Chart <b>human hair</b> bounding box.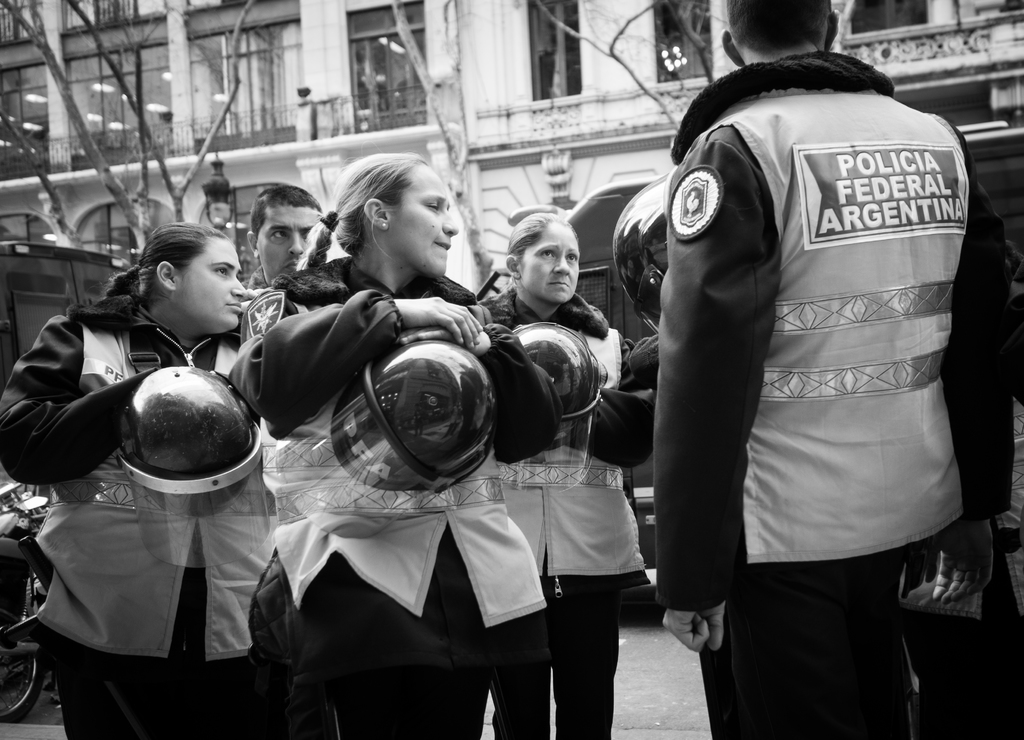
Charted: 109/221/242/341.
